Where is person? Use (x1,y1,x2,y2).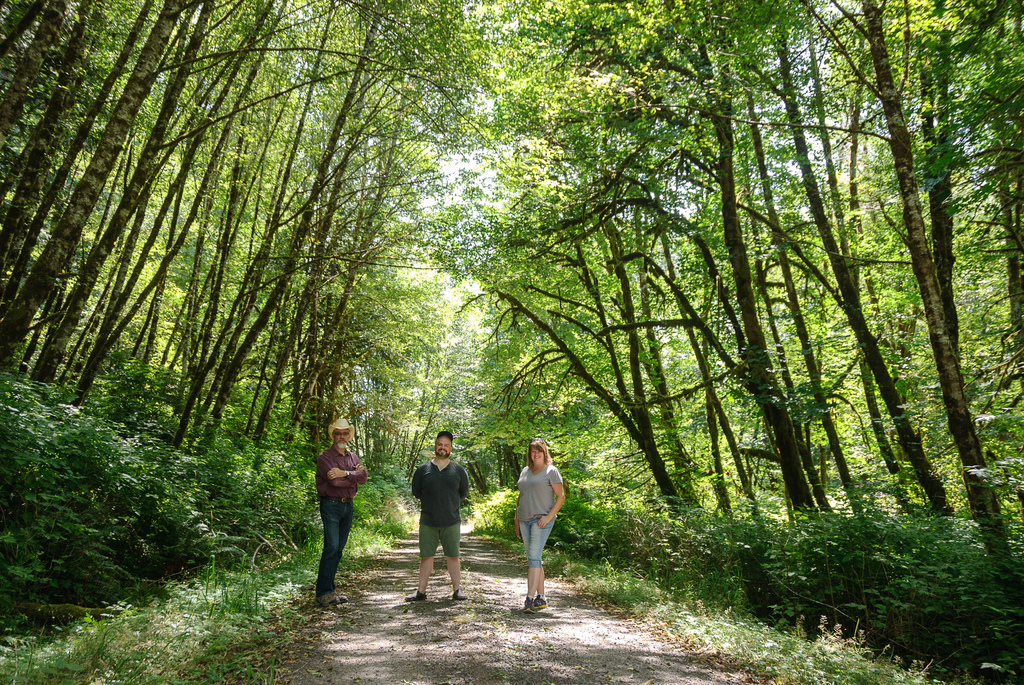
(314,420,374,610).
